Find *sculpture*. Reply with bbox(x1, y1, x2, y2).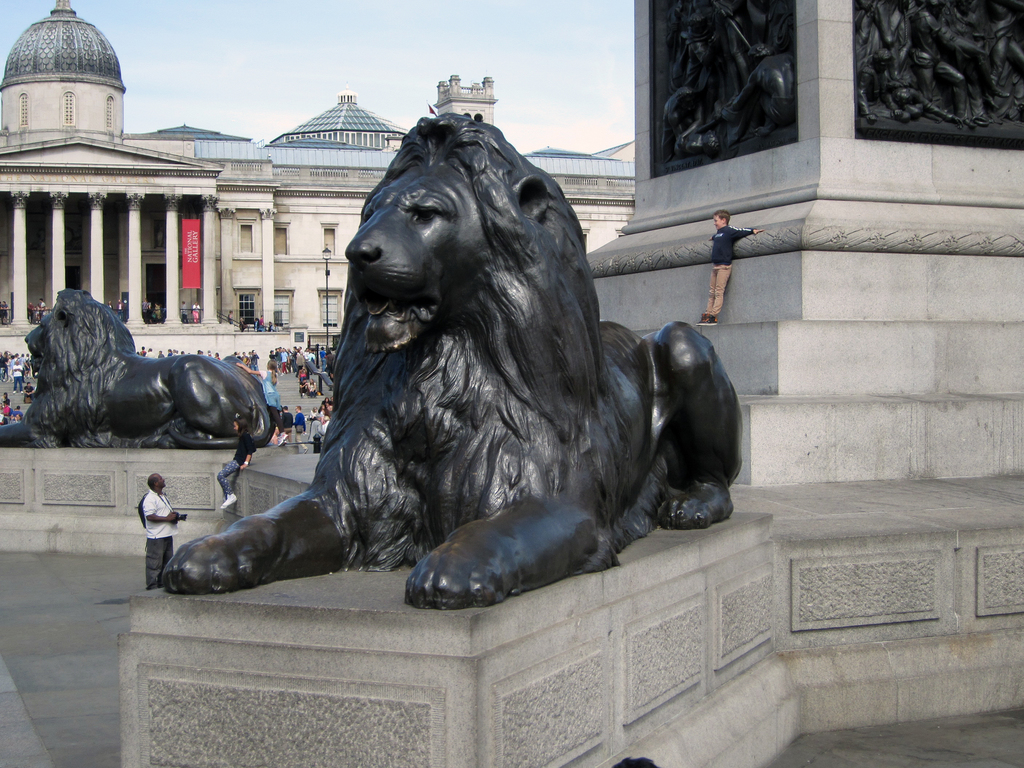
bbox(159, 114, 744, 611).
